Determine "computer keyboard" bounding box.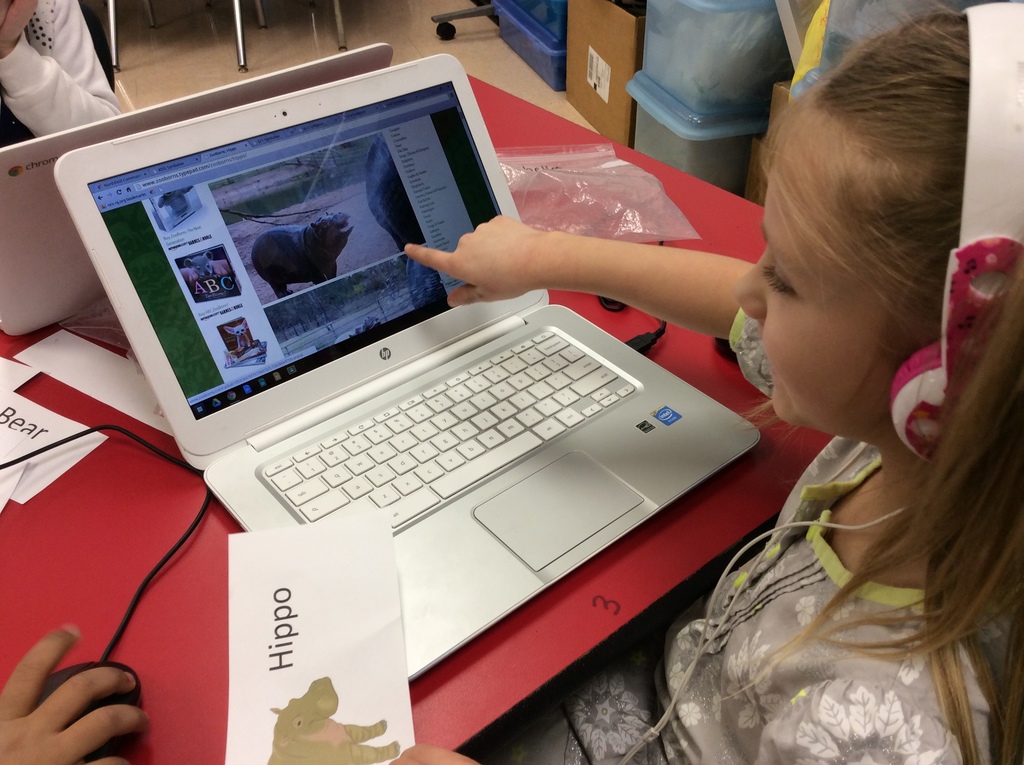
Determined: left=260, top=324, right=637, bottom=529.
